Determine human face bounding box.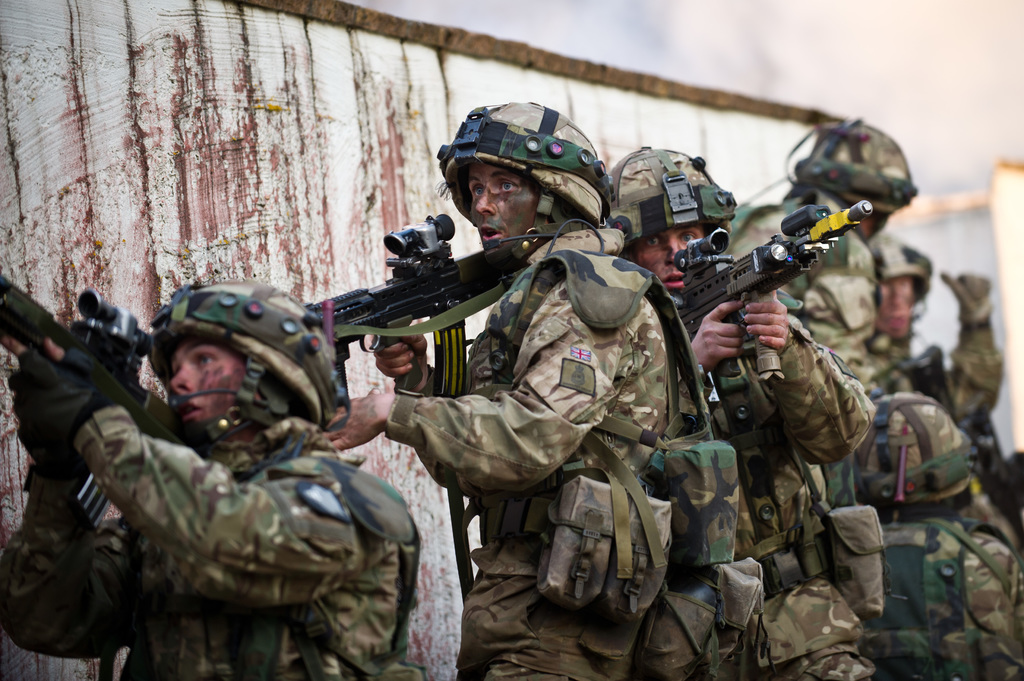
Determined: [left=632, top=229, right=708, bottom=289].
